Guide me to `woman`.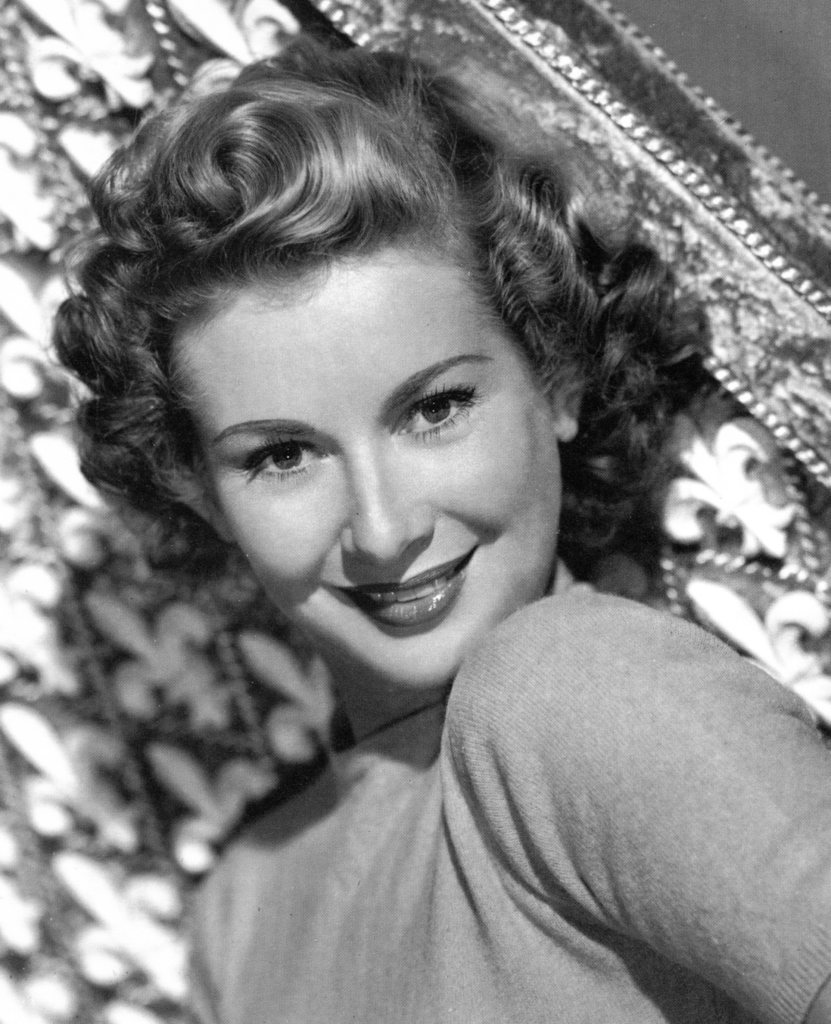
Guidance: <region>28, 18, 803, 995</region>.
